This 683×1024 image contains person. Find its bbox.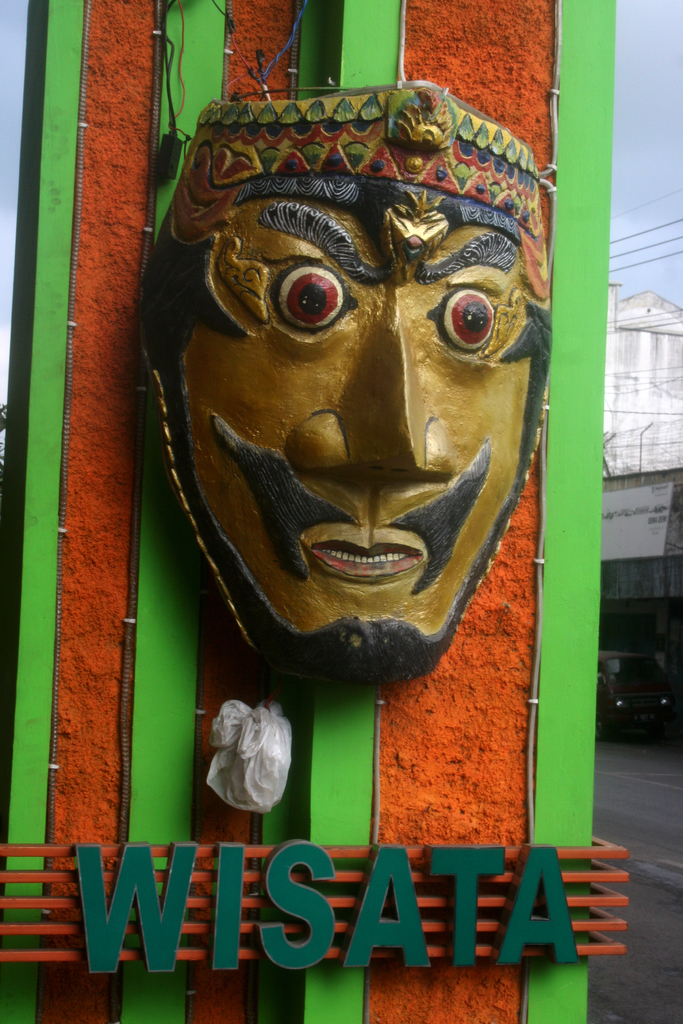
detection(124, 77, 550, 695).
